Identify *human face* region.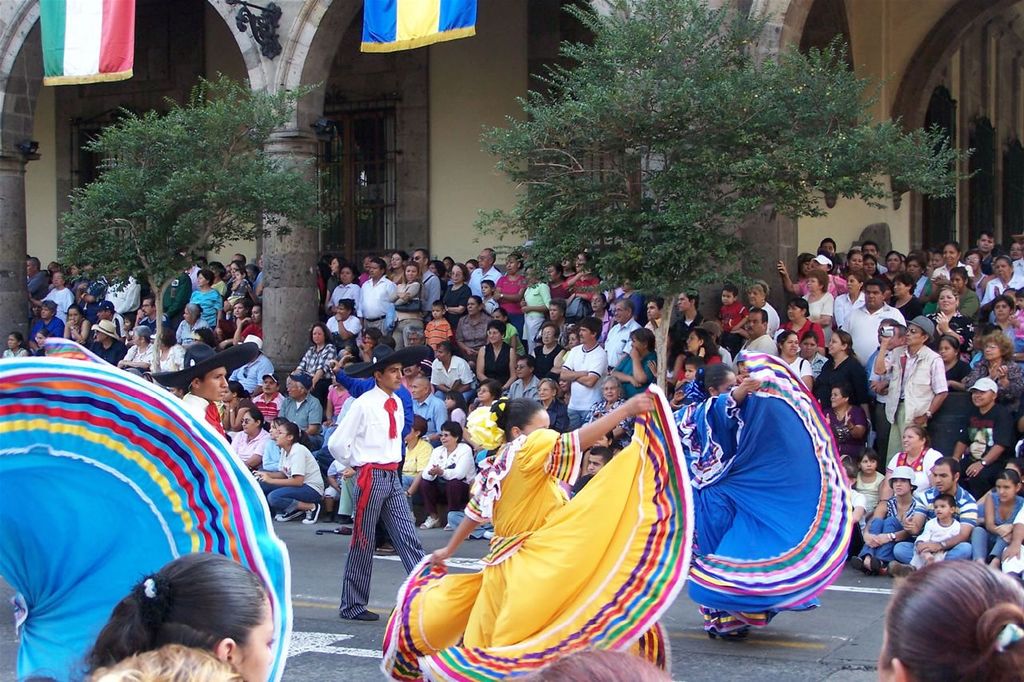
Region: x1=580 y1=325 x2=590 y2=340.
